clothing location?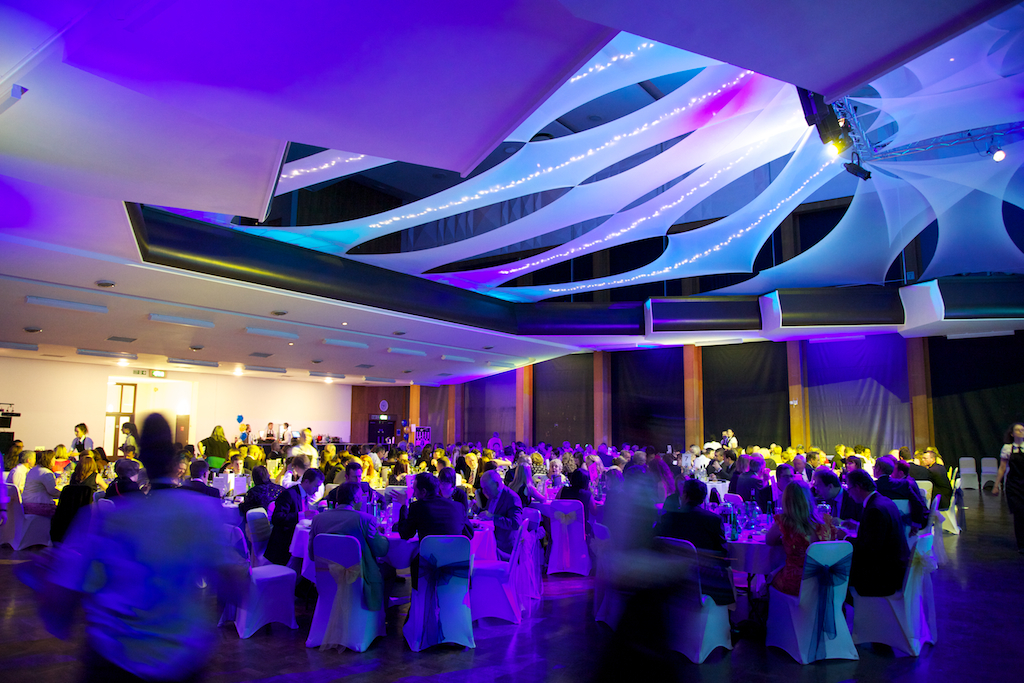
bbox(58, 468, 101, 533)
